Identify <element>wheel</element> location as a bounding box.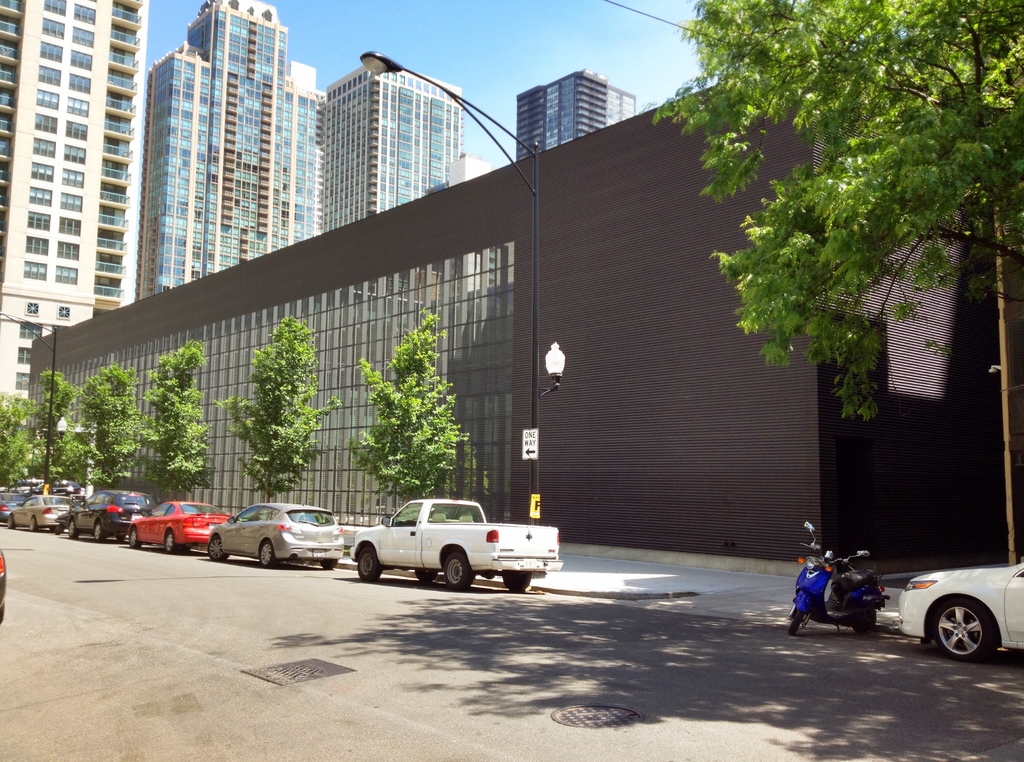
x1=356 y1=542 x2=384 y2=584.
